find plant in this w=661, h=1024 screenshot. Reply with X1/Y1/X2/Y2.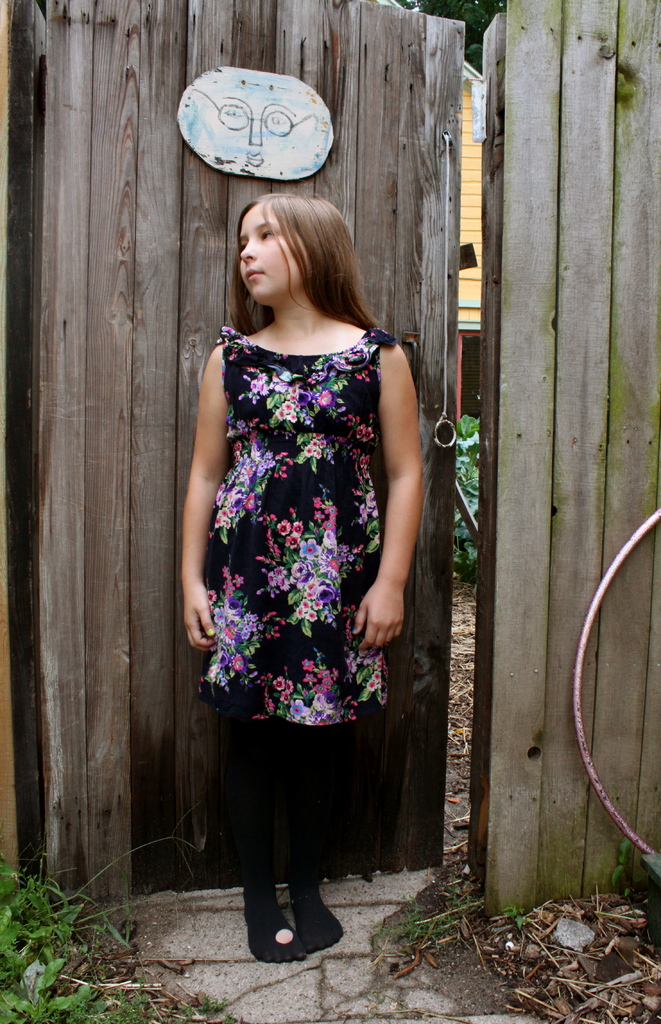
451/414/480/595.
